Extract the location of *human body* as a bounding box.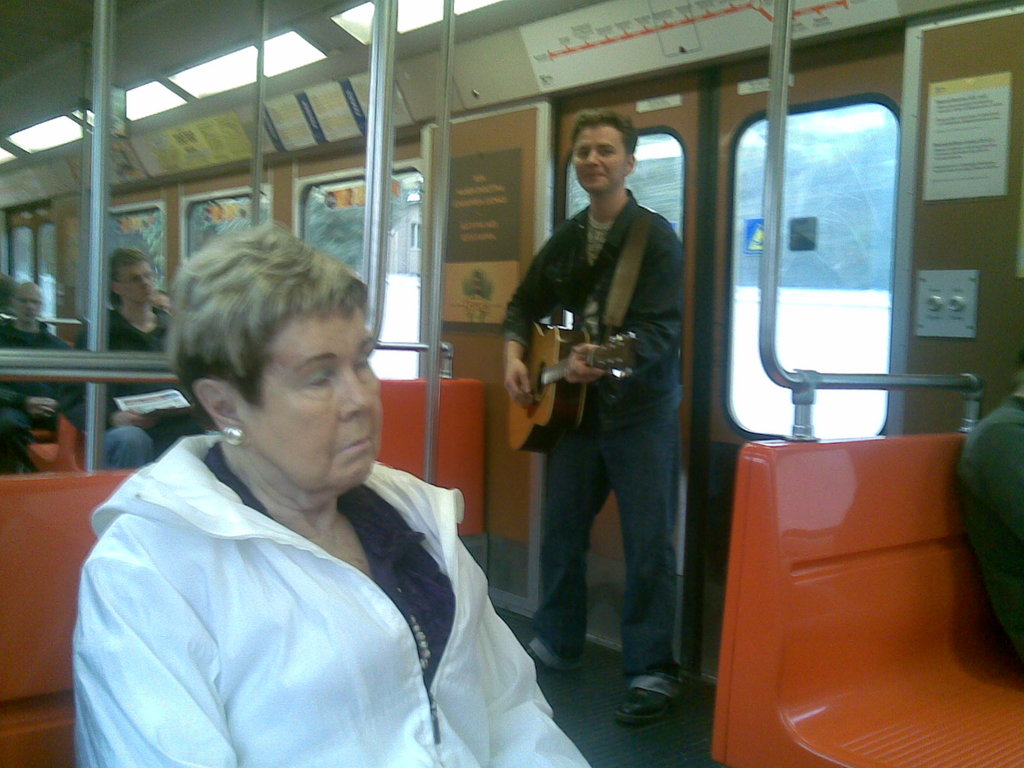
<bbox>82, 243, 218, 467</bbox>.
